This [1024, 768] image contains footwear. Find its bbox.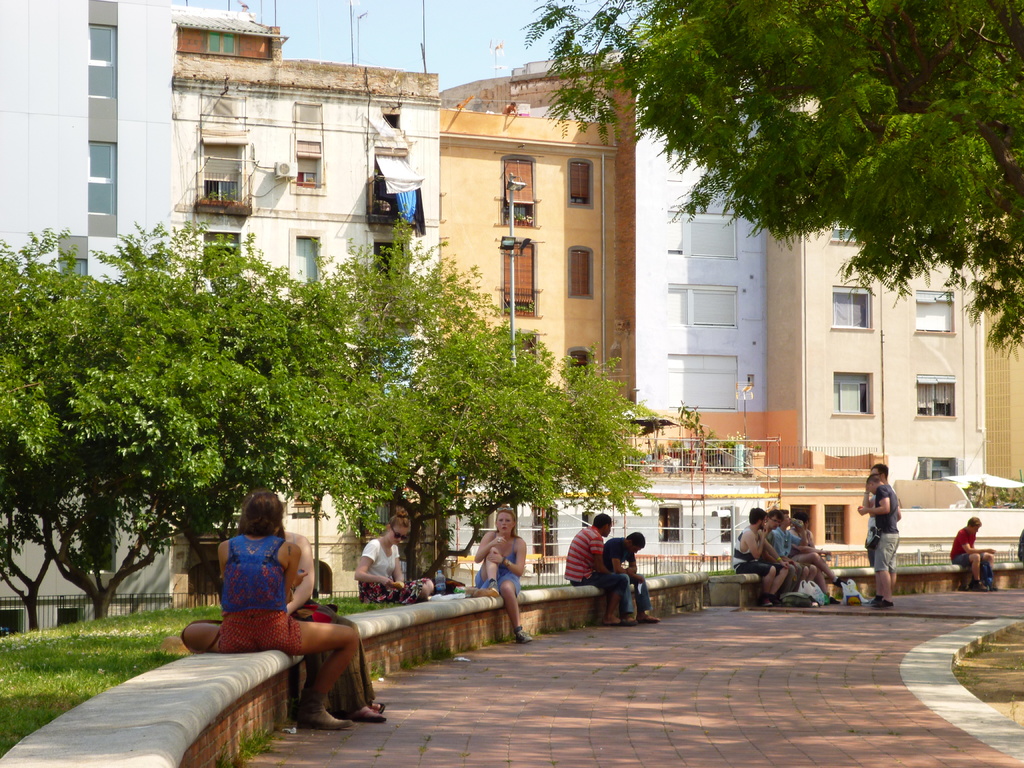
x1=511, y1=625, x2=537, y2=645.
